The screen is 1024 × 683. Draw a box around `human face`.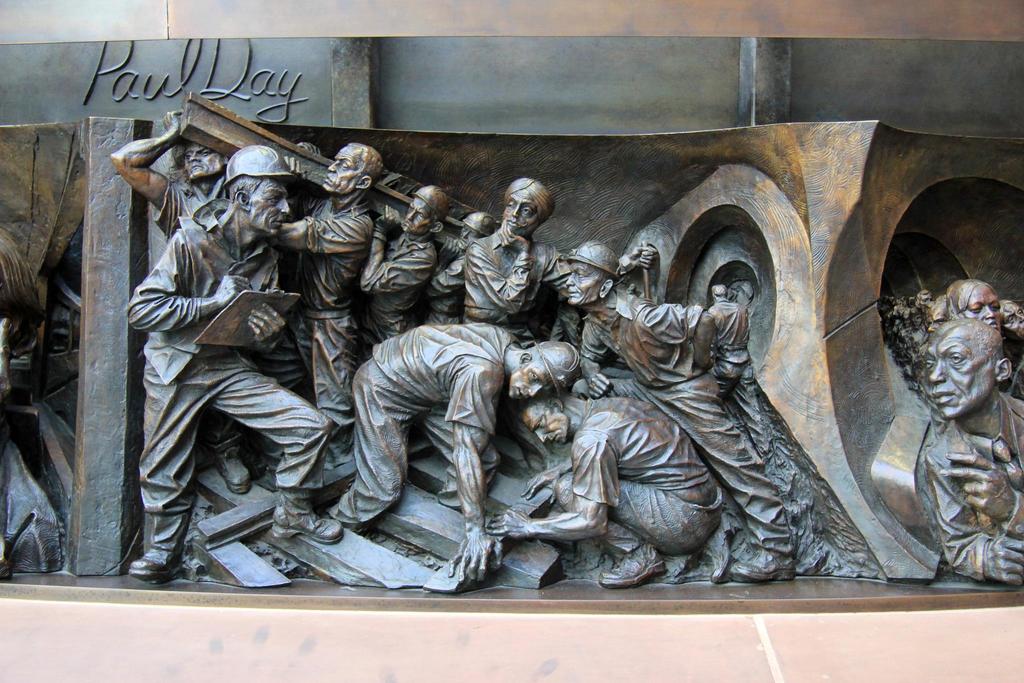
region(927, 322, 996, 418).
